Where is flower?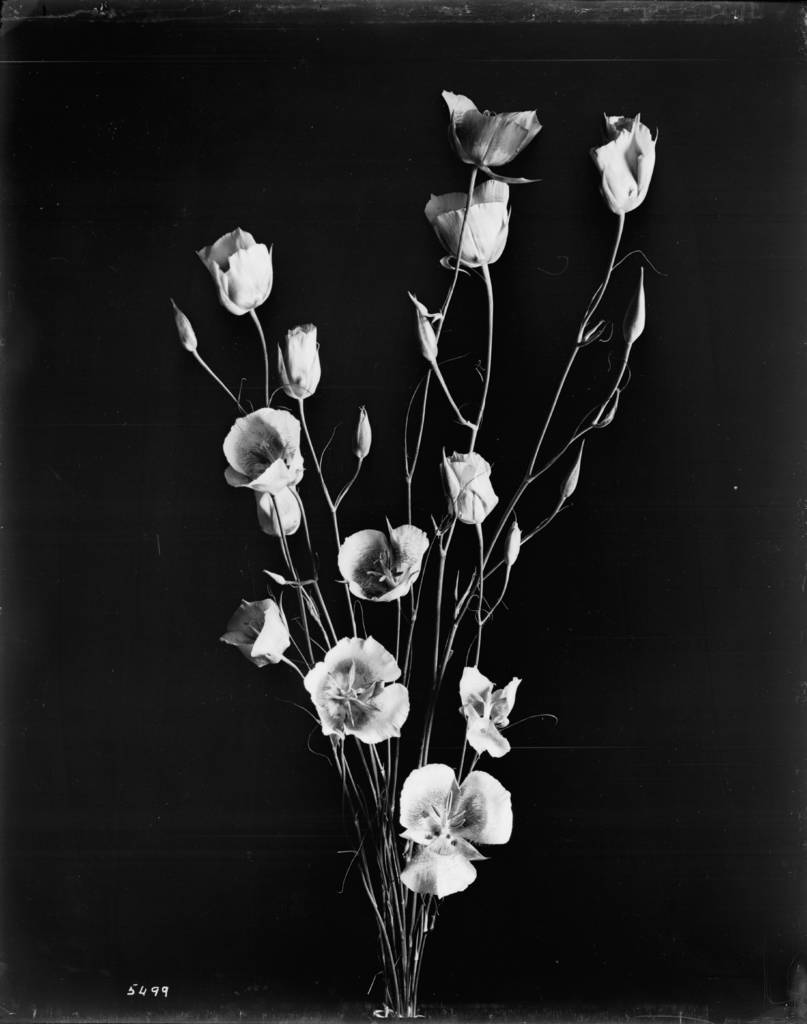
[341,515,427,610].
